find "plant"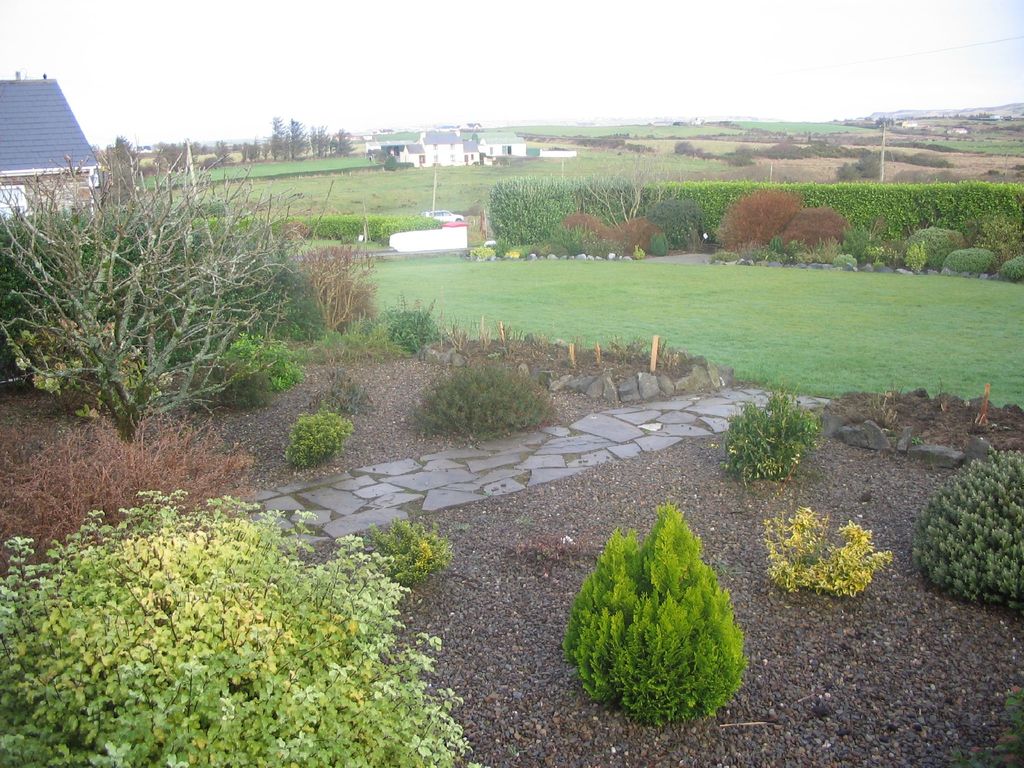
bbox(996, 252, 1023, 288)
